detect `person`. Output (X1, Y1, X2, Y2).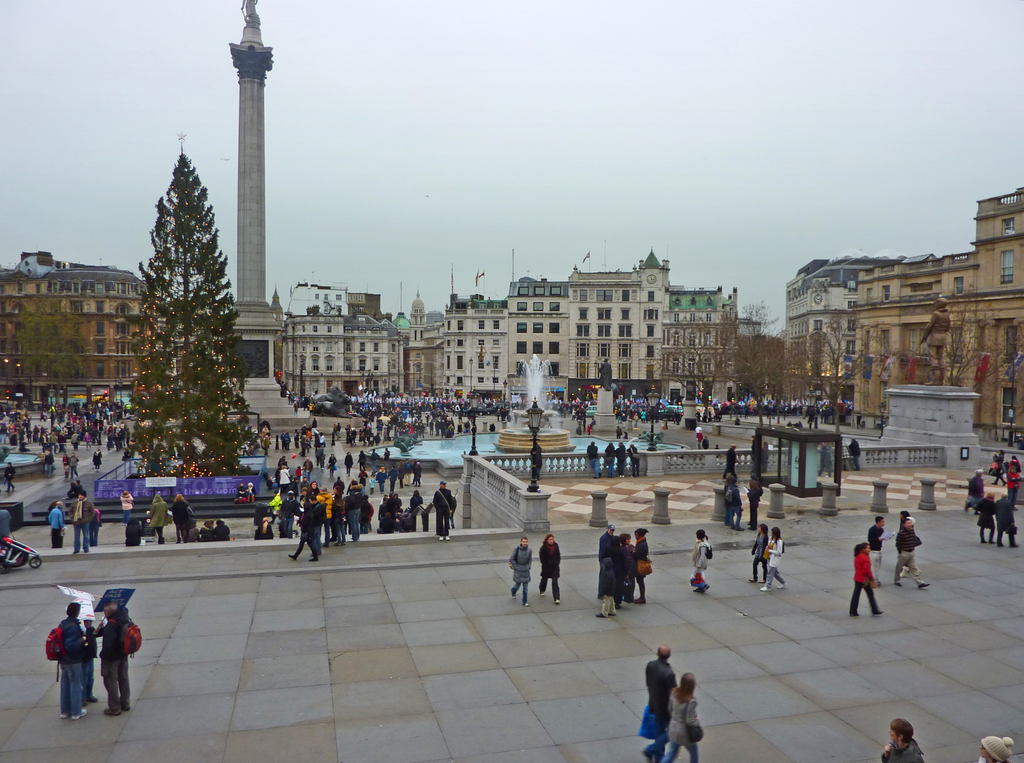
(1, 463, 15, 493).
